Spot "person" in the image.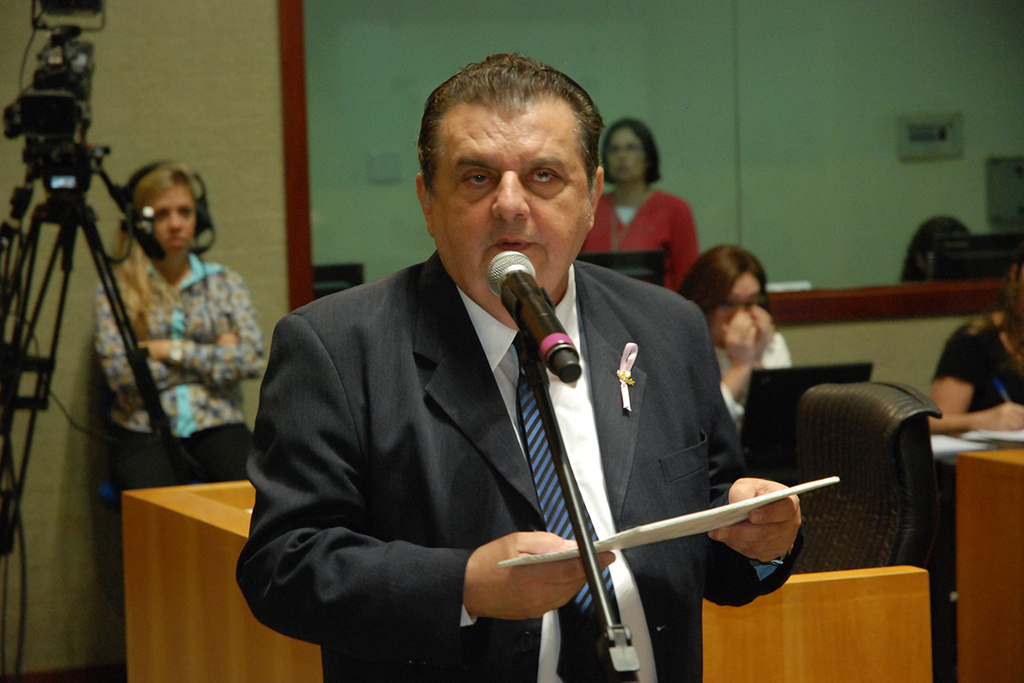
"person" found at x1=249, y1=76, x2=712, y2=682.
